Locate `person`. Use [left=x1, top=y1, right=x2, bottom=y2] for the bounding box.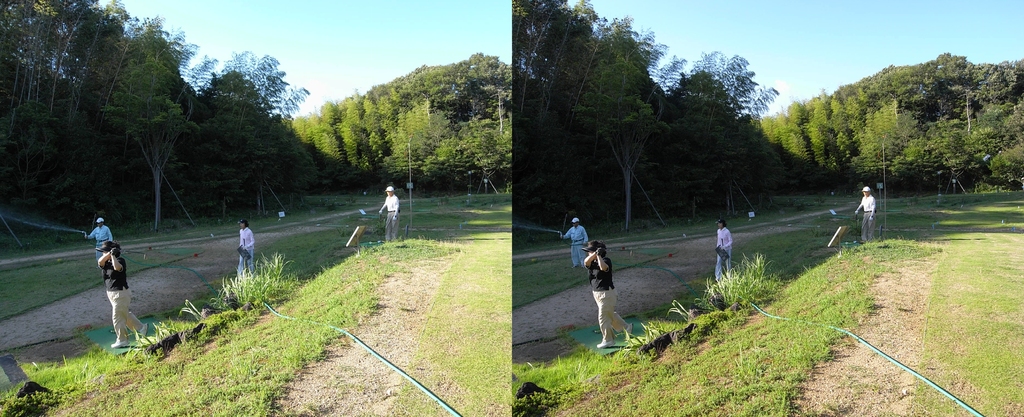
[left=378, top=186, right=397, bottom=240].
